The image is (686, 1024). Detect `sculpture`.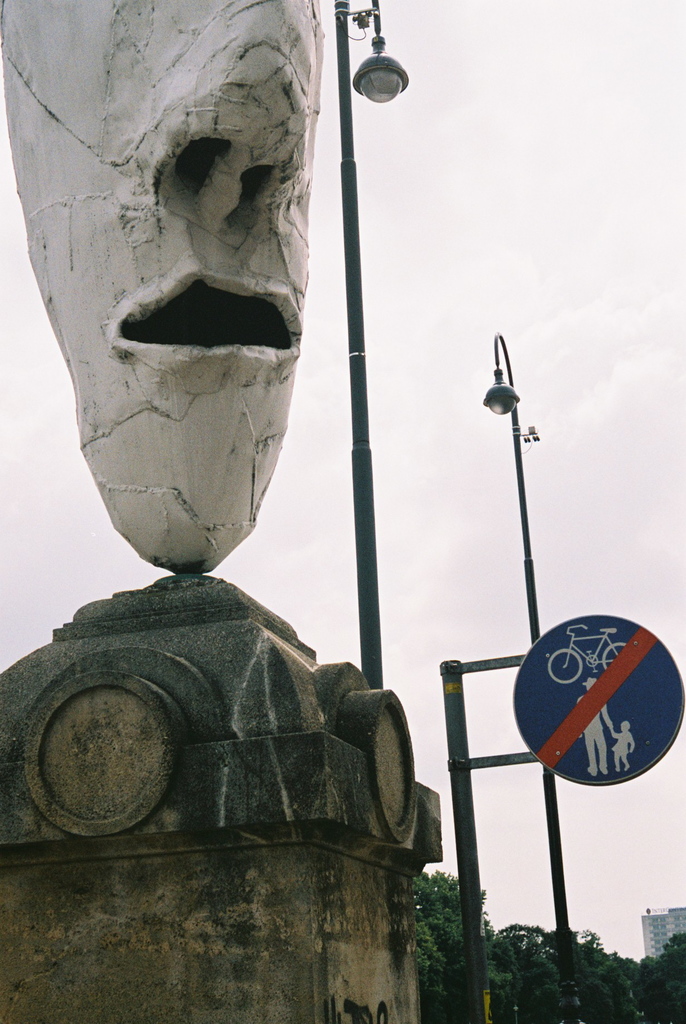
Detection: crop(10, 0, 325, 568).
